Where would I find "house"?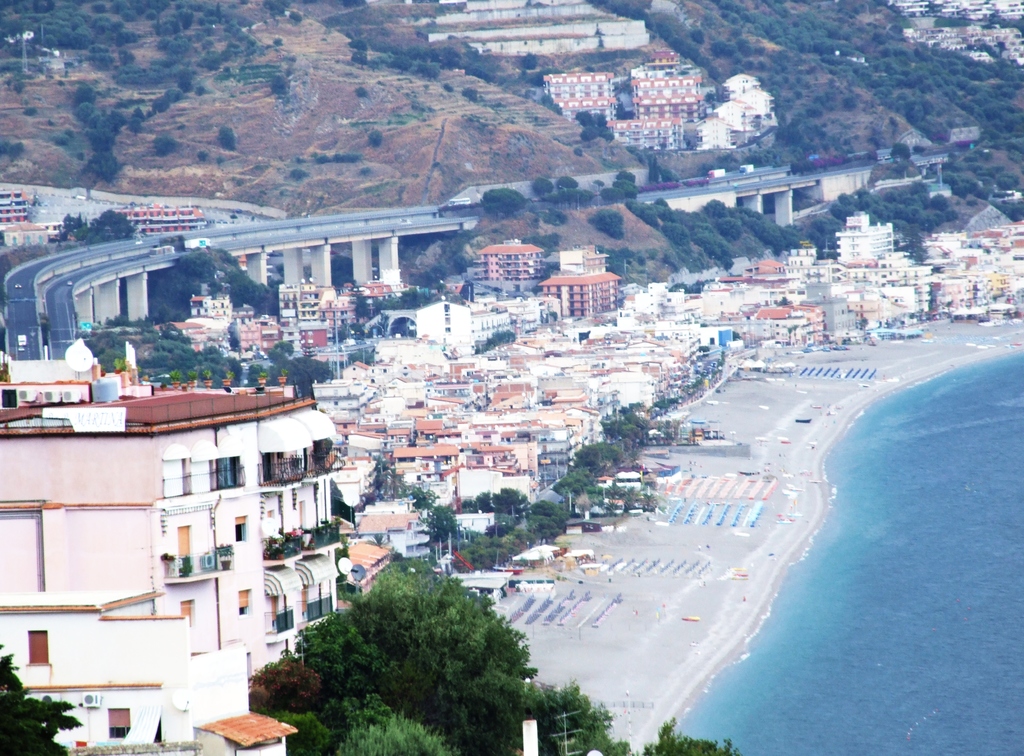
At 266,278,312,315.
